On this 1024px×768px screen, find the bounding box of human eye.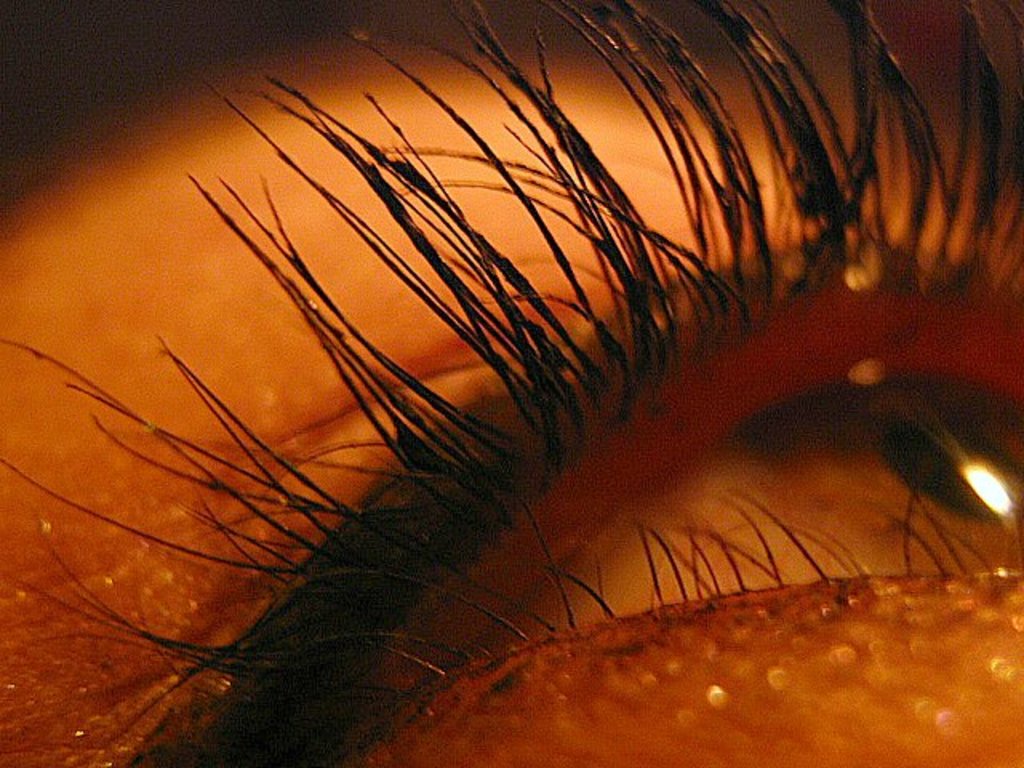
Bounding box: 0,0,1022,766.
